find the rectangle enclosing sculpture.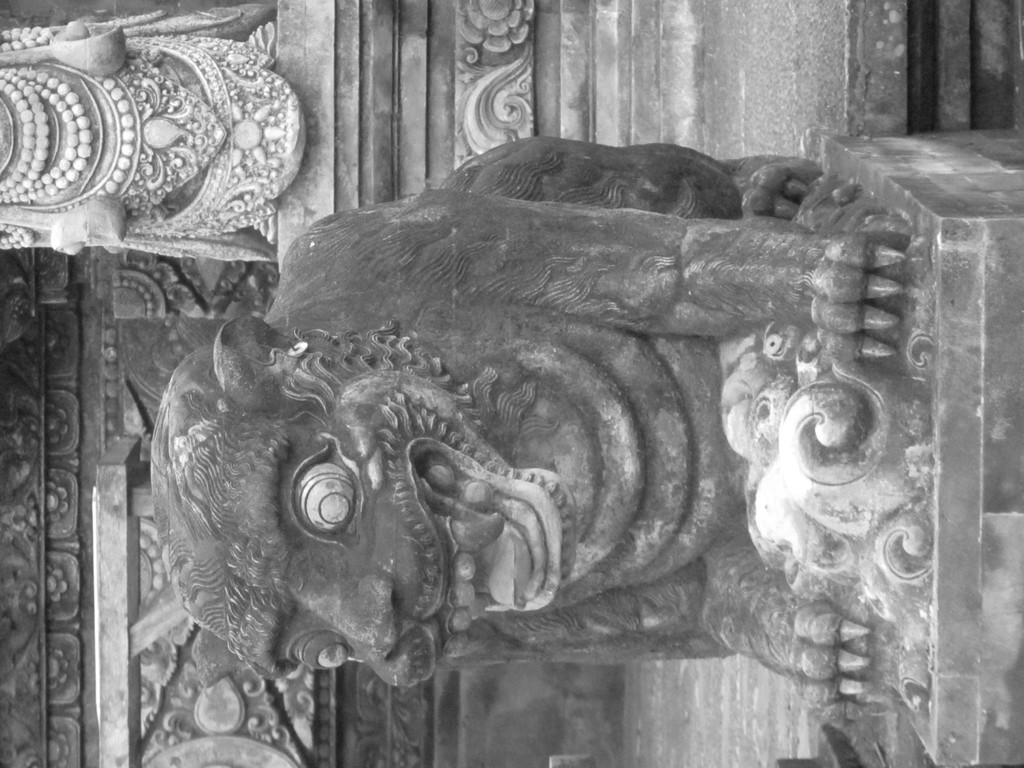
[x1=148, y1=132, x2=903, y2=692].
